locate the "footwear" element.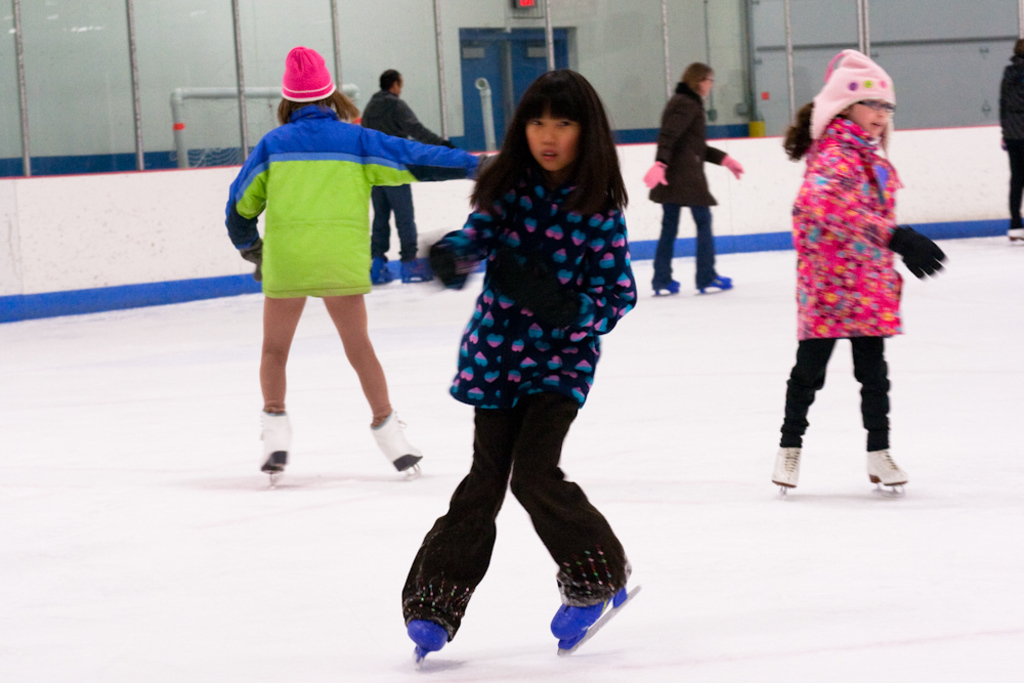
Element bbox: [371,255,393,282].
